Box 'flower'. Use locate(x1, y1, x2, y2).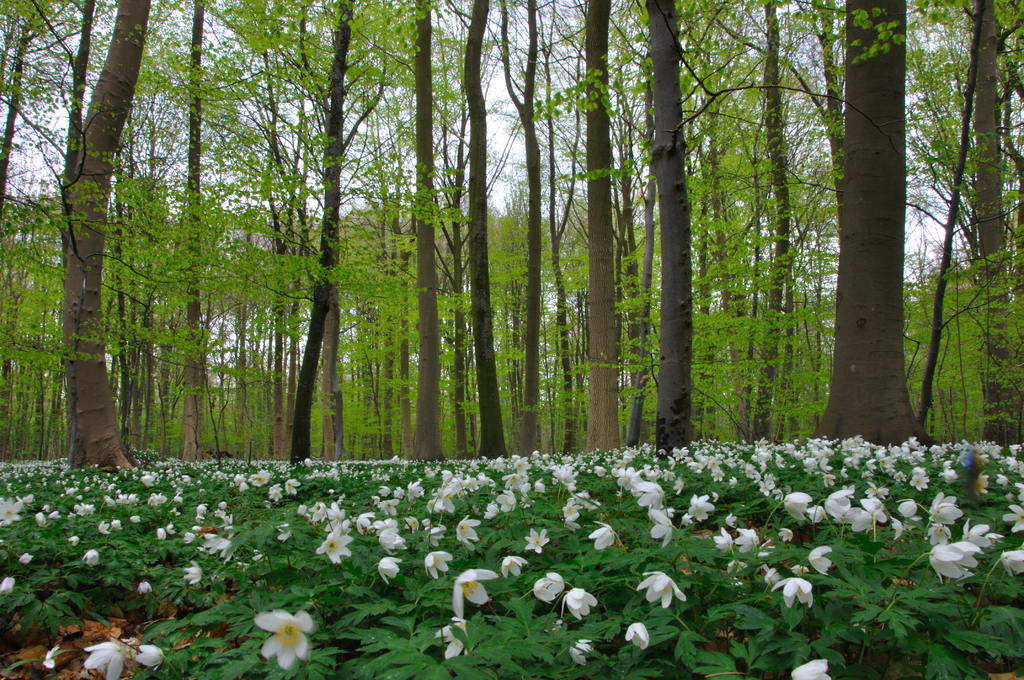
locate(564, 581, 596, 623).
